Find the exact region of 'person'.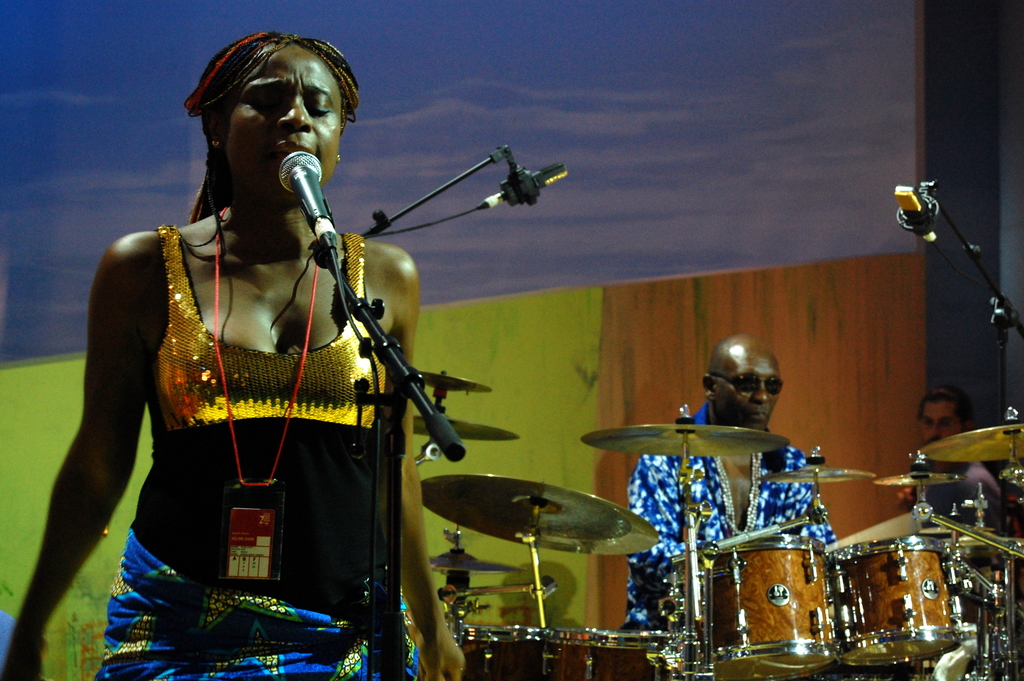
Exact region: (left=0, top=24, right=466, bottom=680).
